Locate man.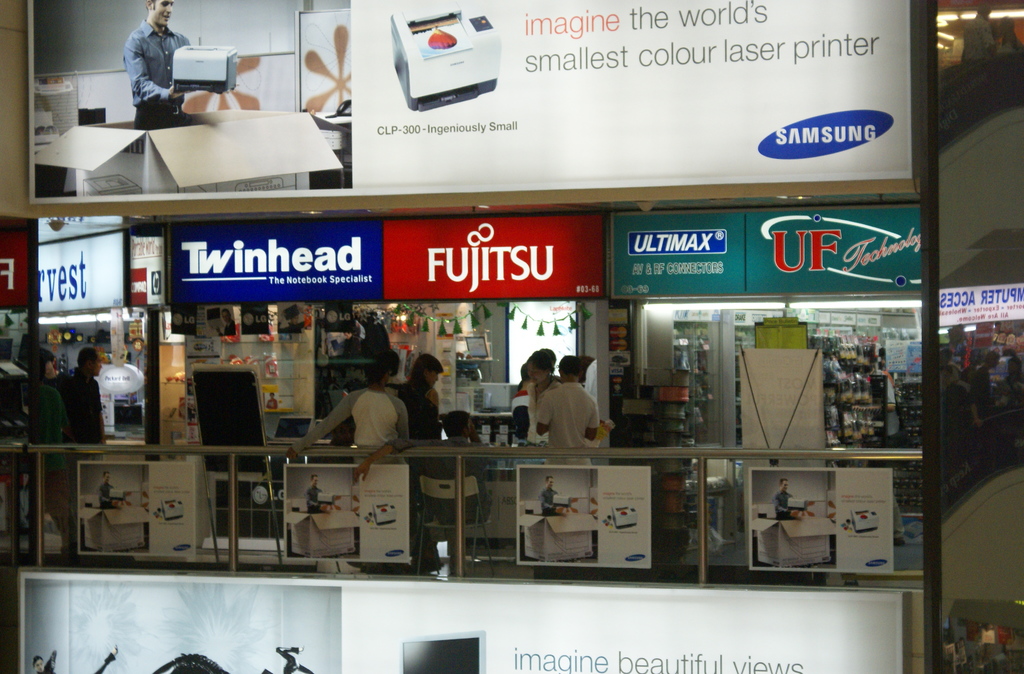
Bounding box: [x1=119, y1=0, x2=194, y2=134].
